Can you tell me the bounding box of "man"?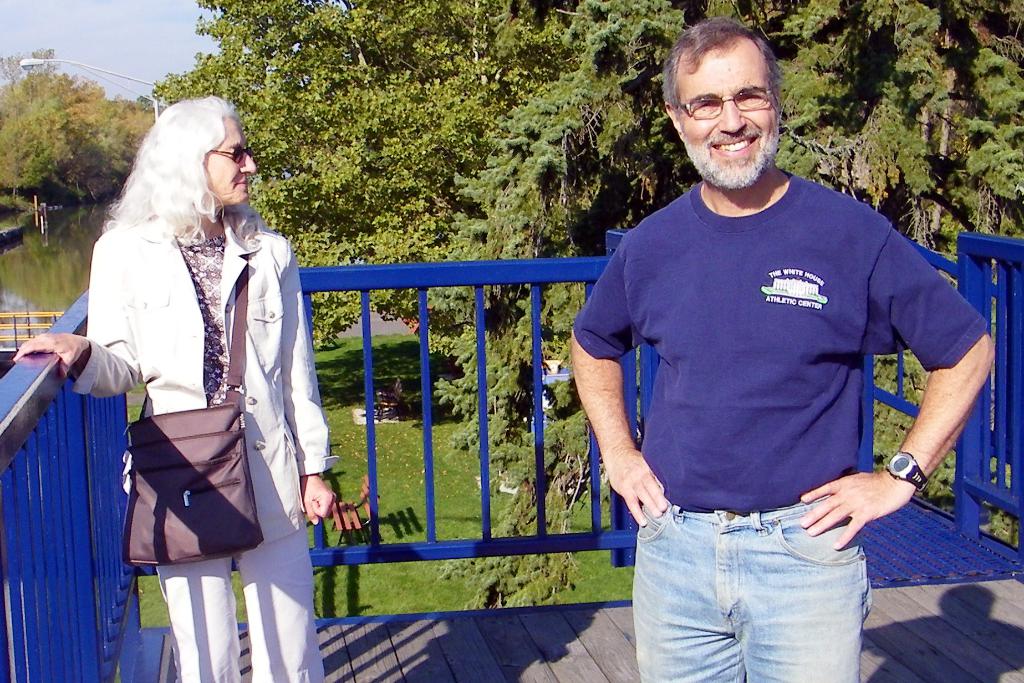
x1=561, y1=27, x2=989, y2=663.
